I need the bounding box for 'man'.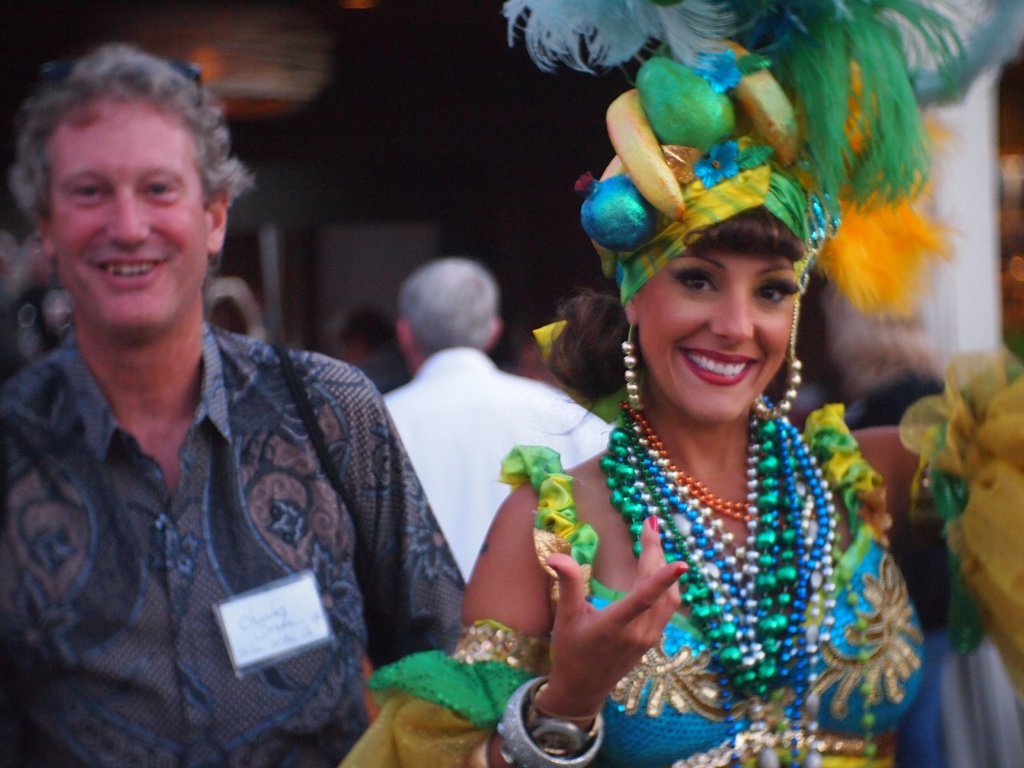
Here it is: (384, 254, 622, 580).
